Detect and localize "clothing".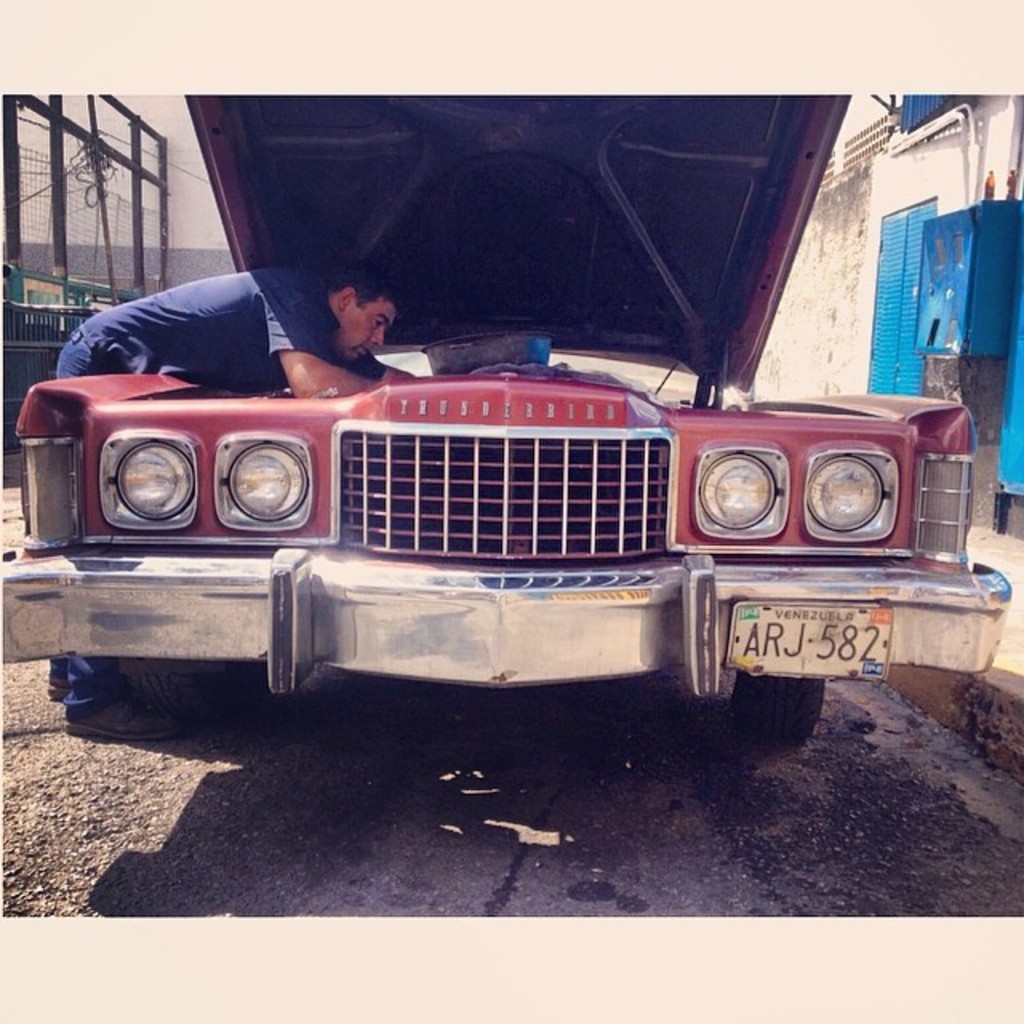
Localized at crop(38, 270, 342, 725).
